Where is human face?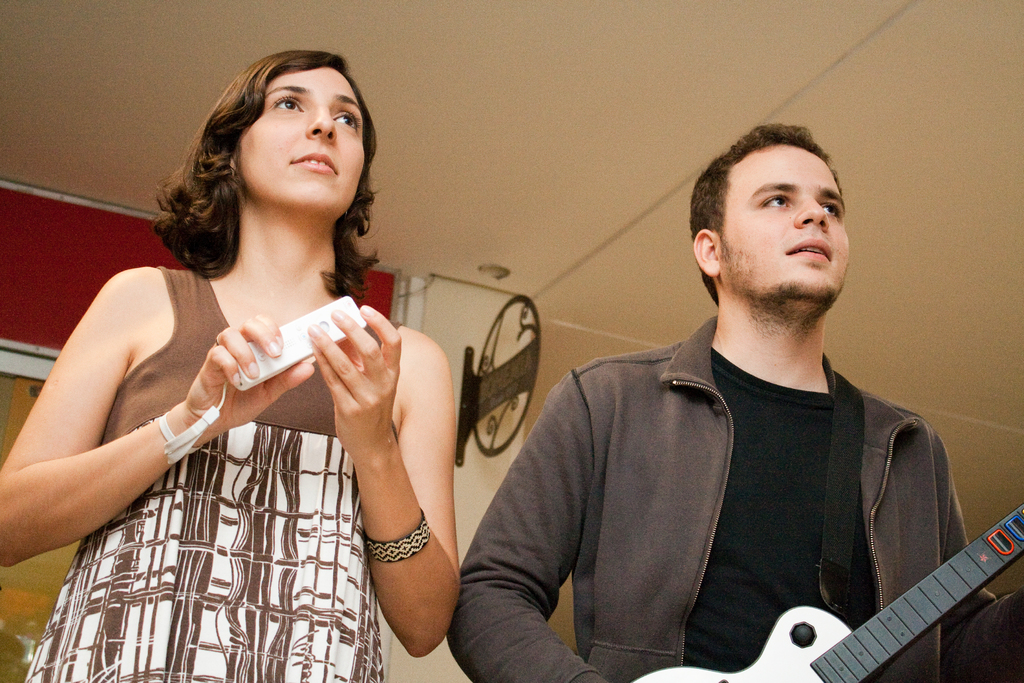
x1=241 y1=66 x2=364 y2=224.
